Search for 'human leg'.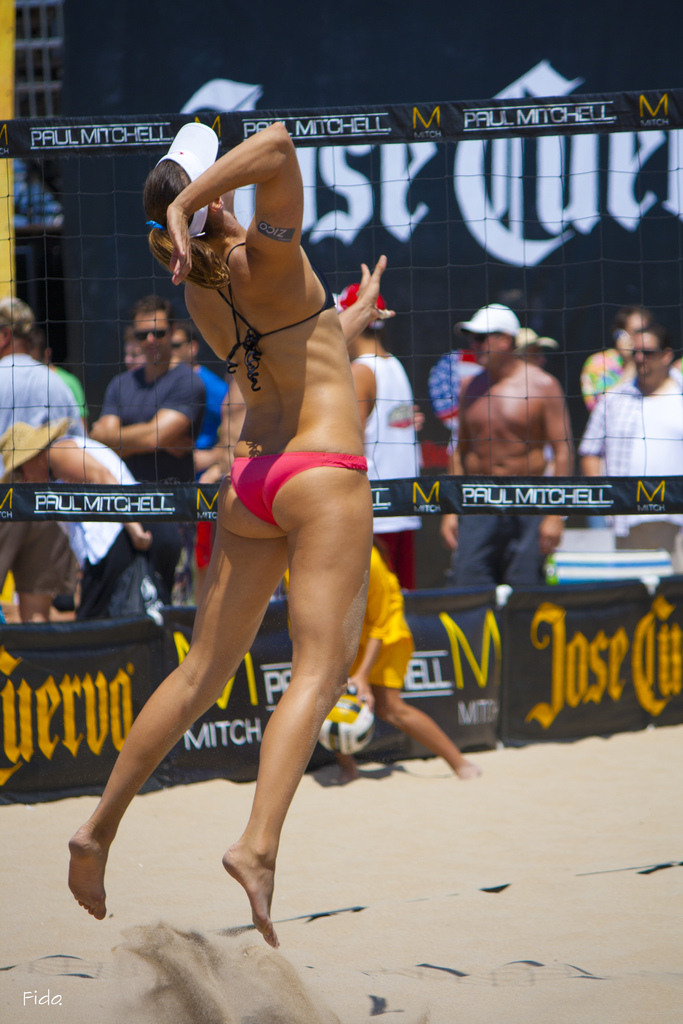
Found at select_region(223, 458, 372, 951).
